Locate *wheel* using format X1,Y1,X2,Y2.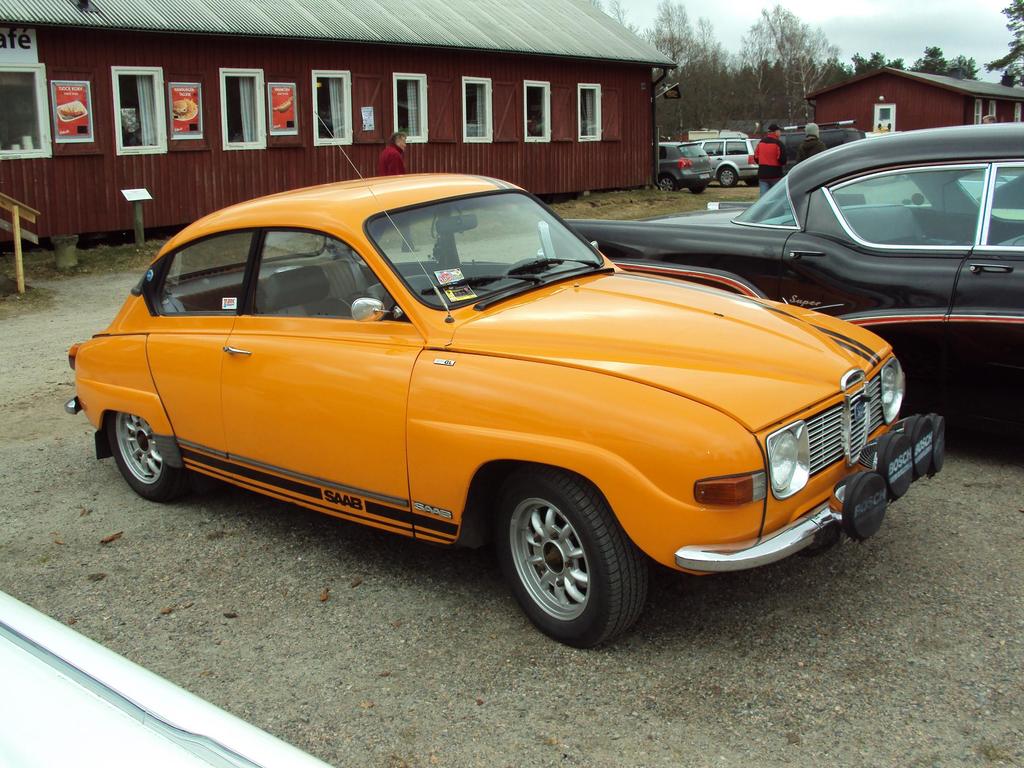
746,180,759,186.
